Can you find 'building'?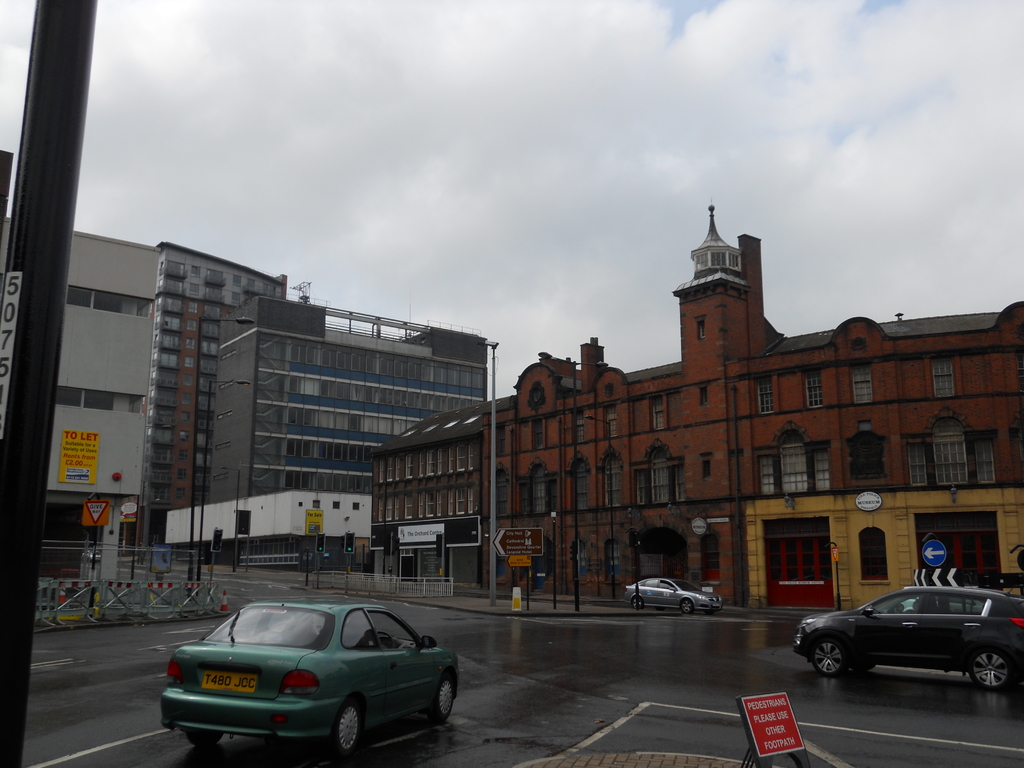
Yes, bounding box: x1=367 y1=203 x2=1023 y2=623.
